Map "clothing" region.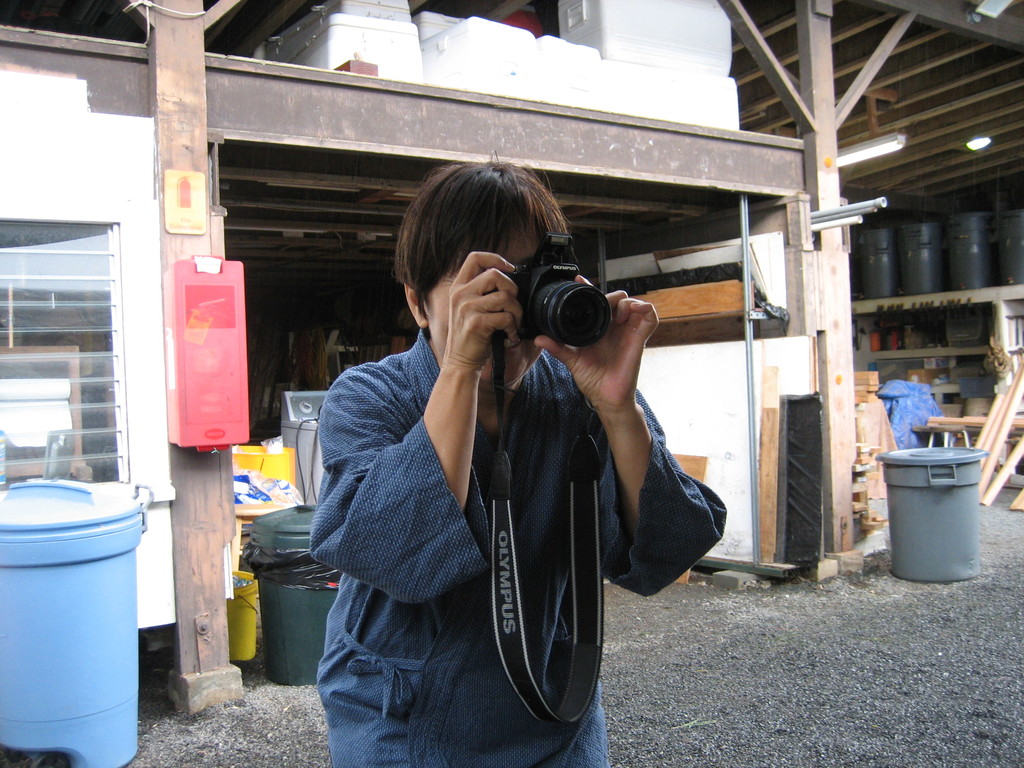
Mapped to (x1=300, y1=264, x2=659, y2=753).
